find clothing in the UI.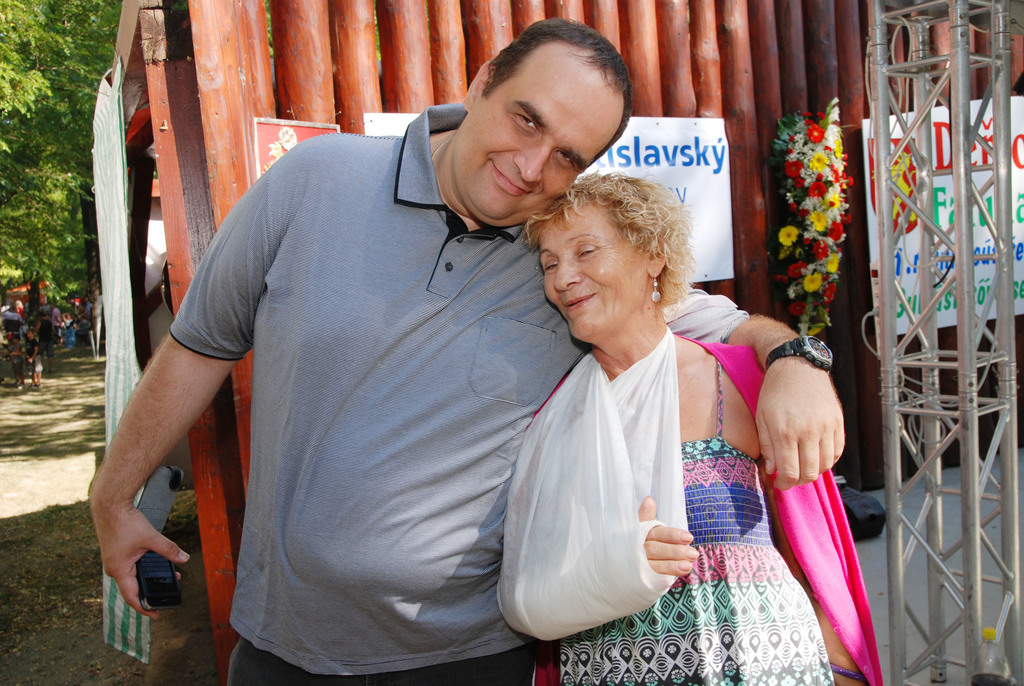
UI element at box=[36, 318, 52, 361].
